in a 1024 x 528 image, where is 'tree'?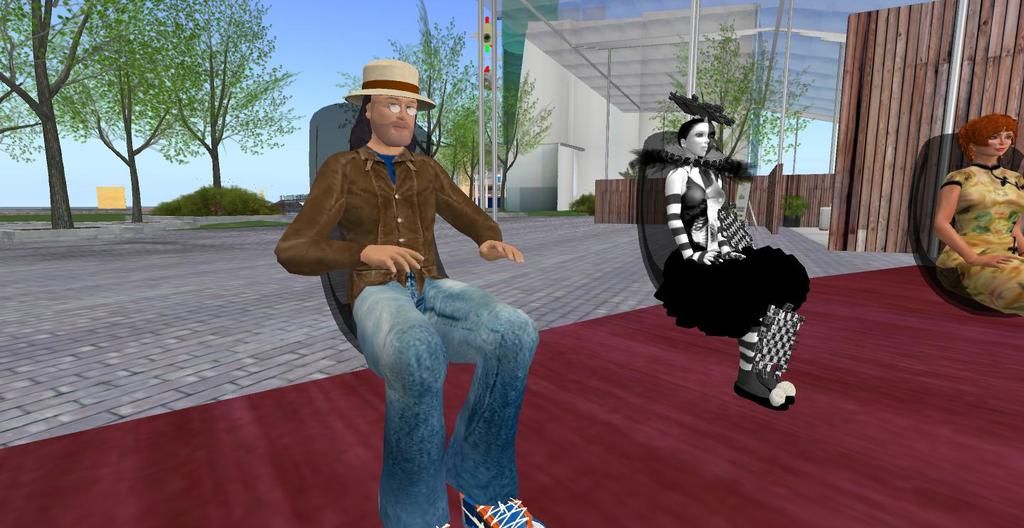
x1=474, y1=67, x2=558, y2=219.
